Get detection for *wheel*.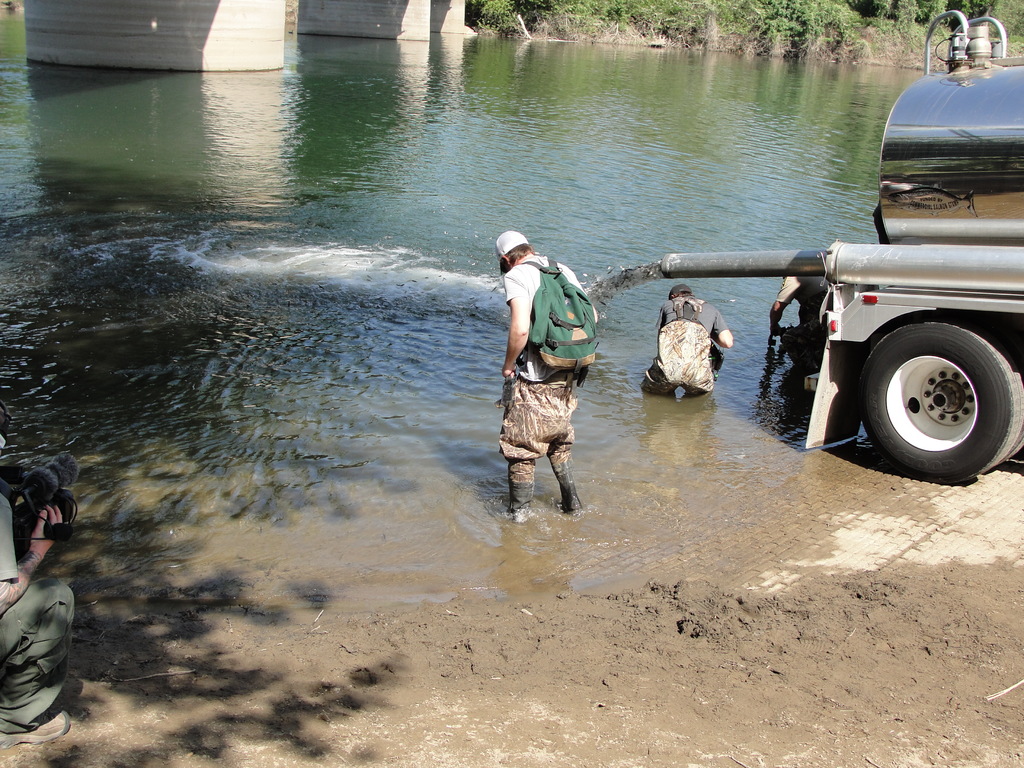
Detection: BBox(860, 321, 1021, 483).
